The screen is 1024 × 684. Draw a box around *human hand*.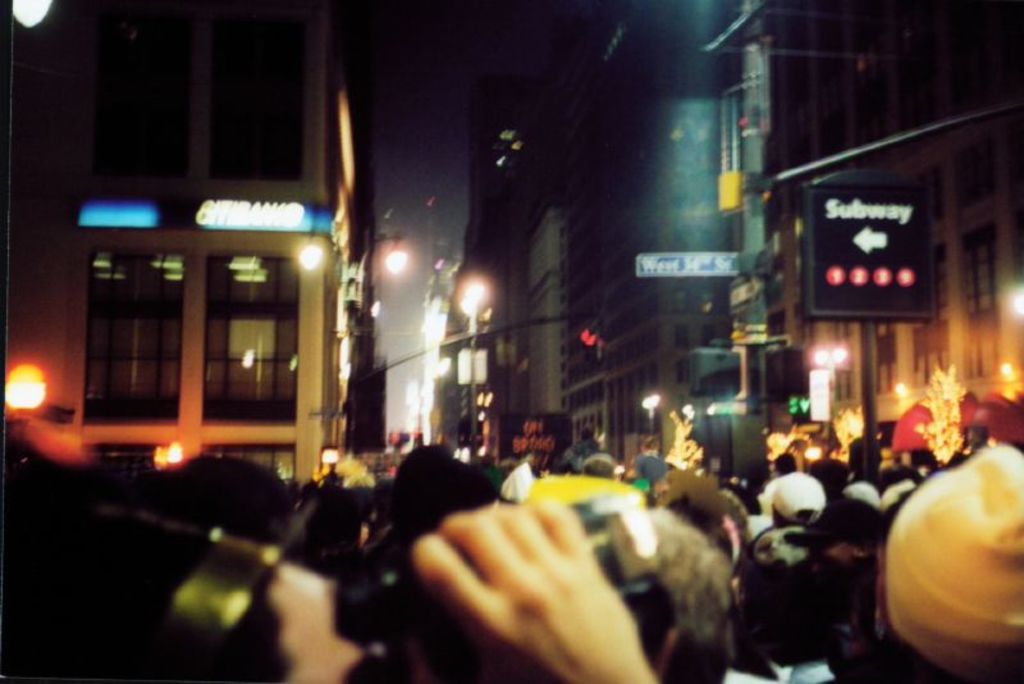
410,503,663,683.
